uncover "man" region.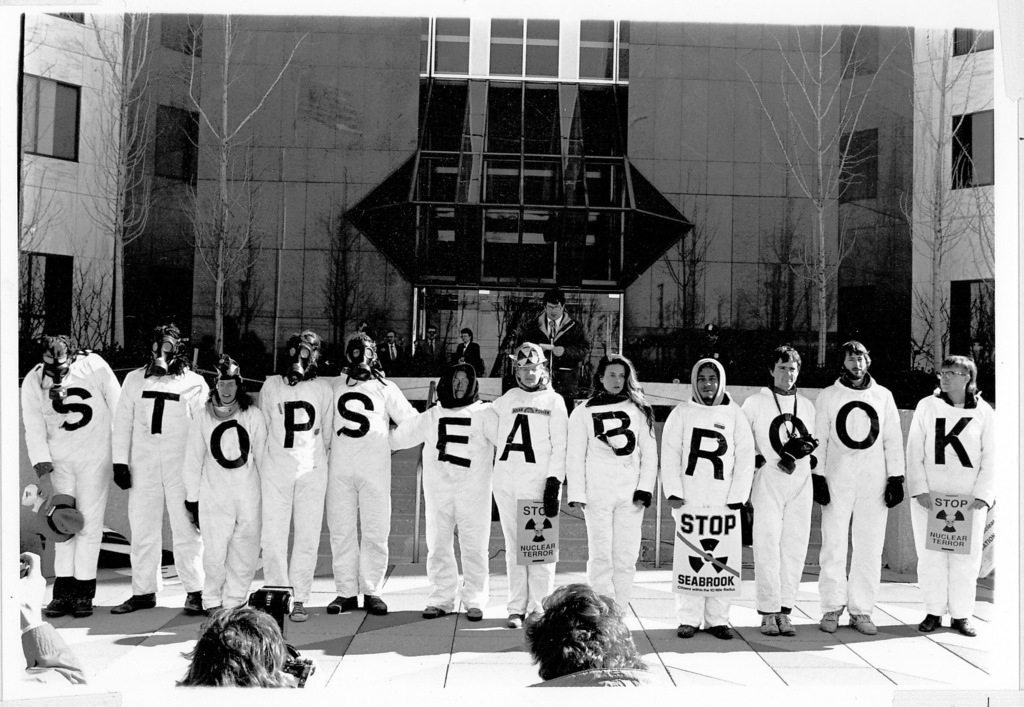
Uncovered: BBox(109, 325, 217, 614).
